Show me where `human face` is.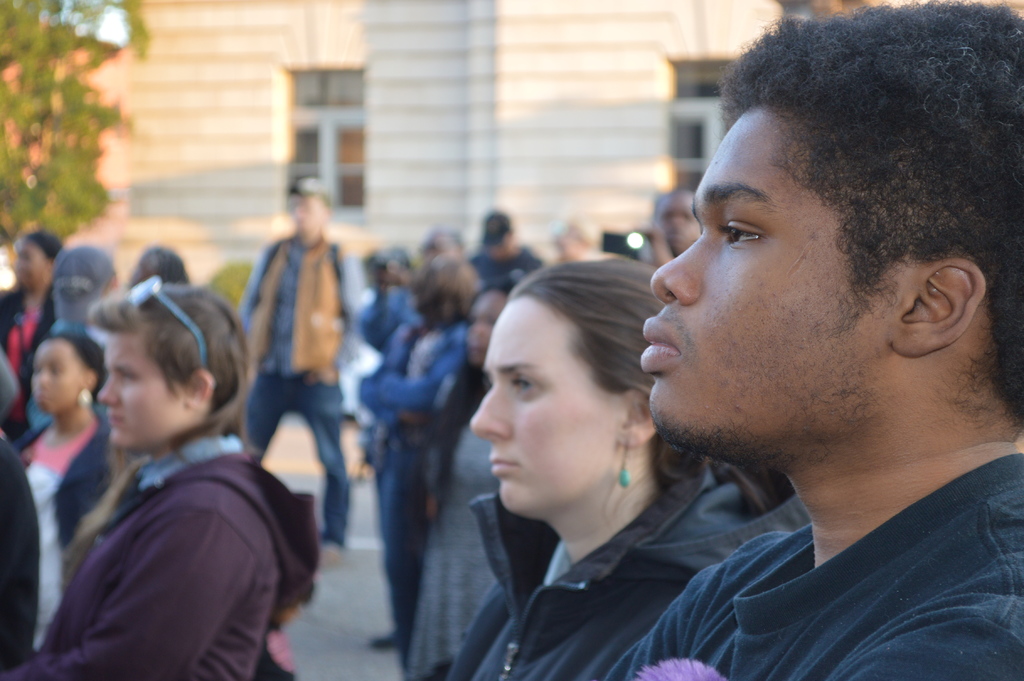
`human face` is at rect(100, 336, 182, 450).
